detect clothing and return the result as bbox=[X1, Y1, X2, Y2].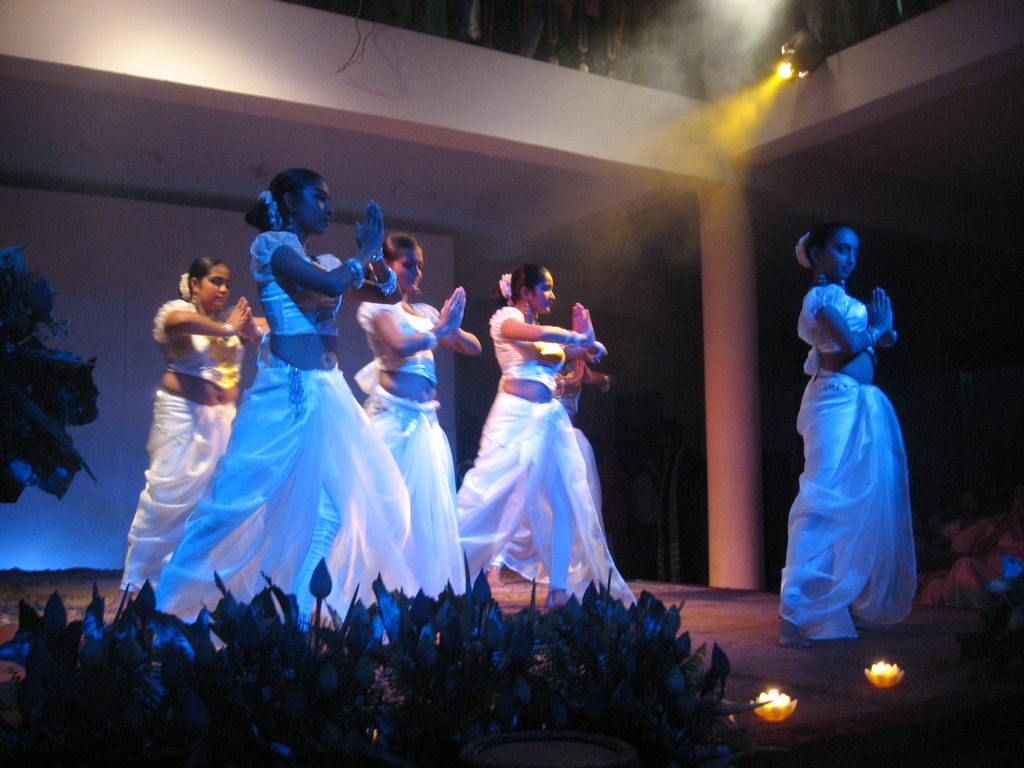
bbox=[150, 230, 412, 646].
